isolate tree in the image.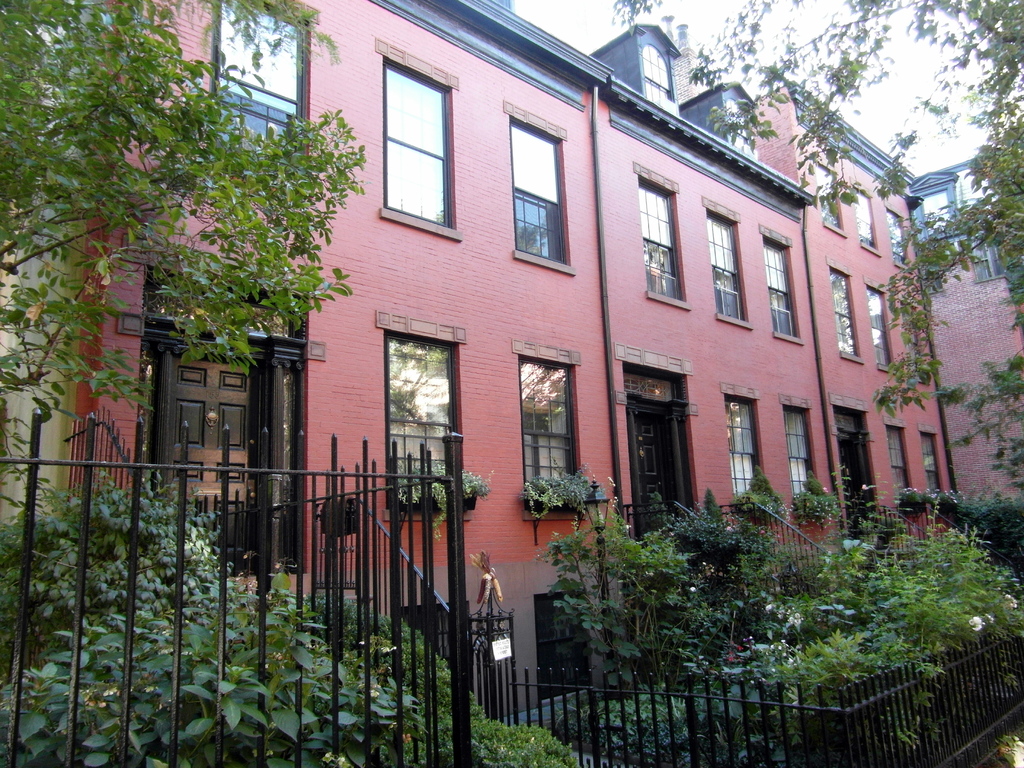
Isolated region: rect(0, 0, 387, 510).
